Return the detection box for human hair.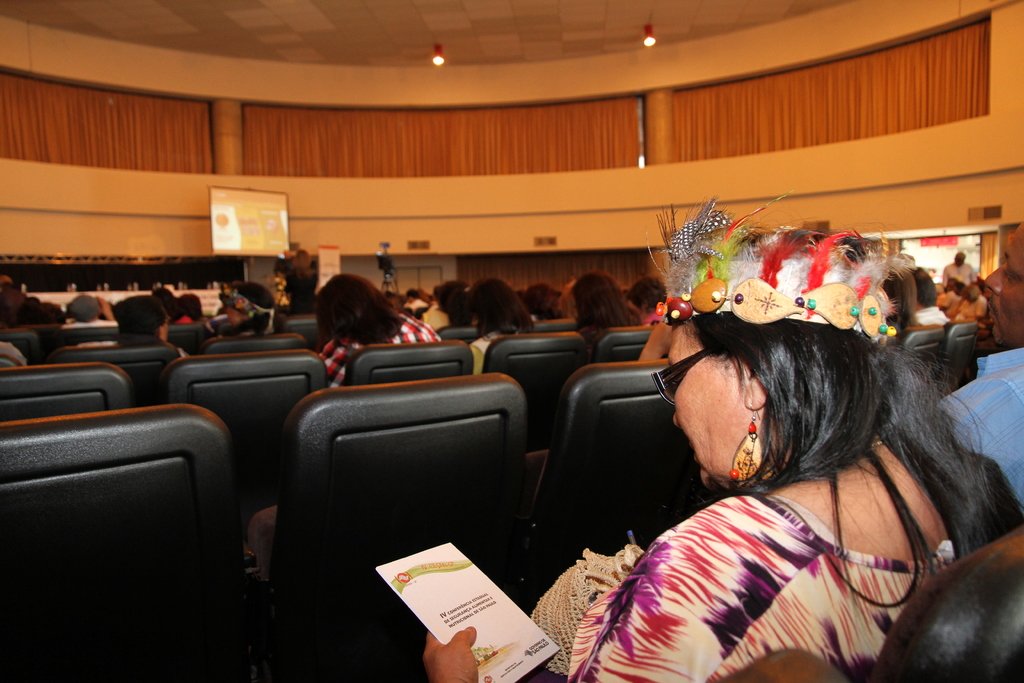
69,295,99,323.
